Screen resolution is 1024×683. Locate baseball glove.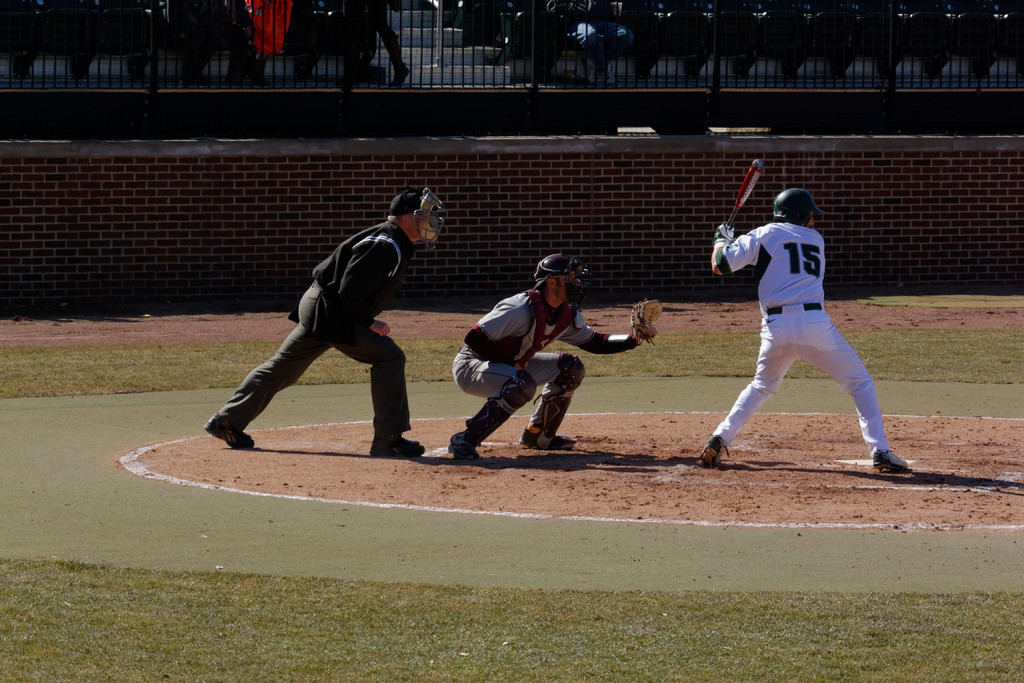
left=632, top=298, right=664, bottom=347.
